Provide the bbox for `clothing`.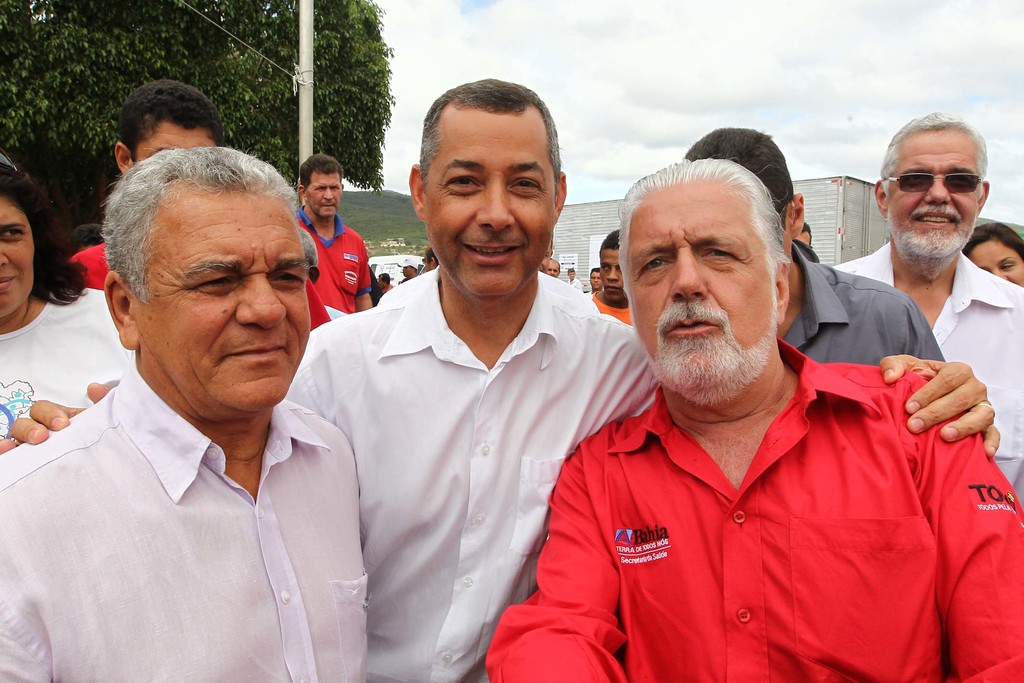
[296, 207, 374, 318].
